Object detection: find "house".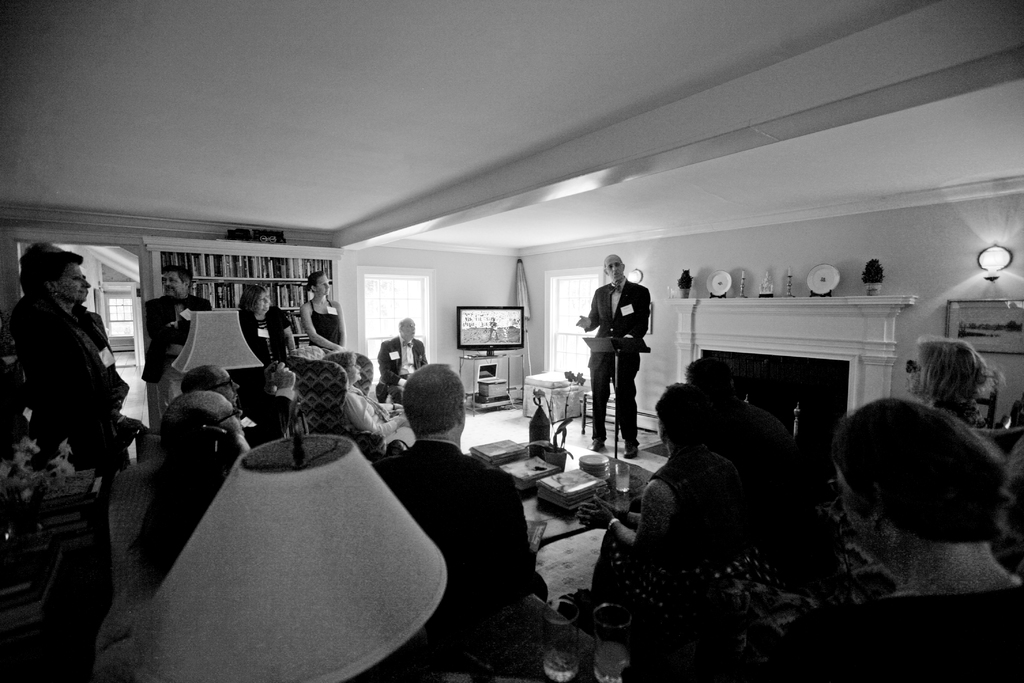
[0,69,1012,682].
